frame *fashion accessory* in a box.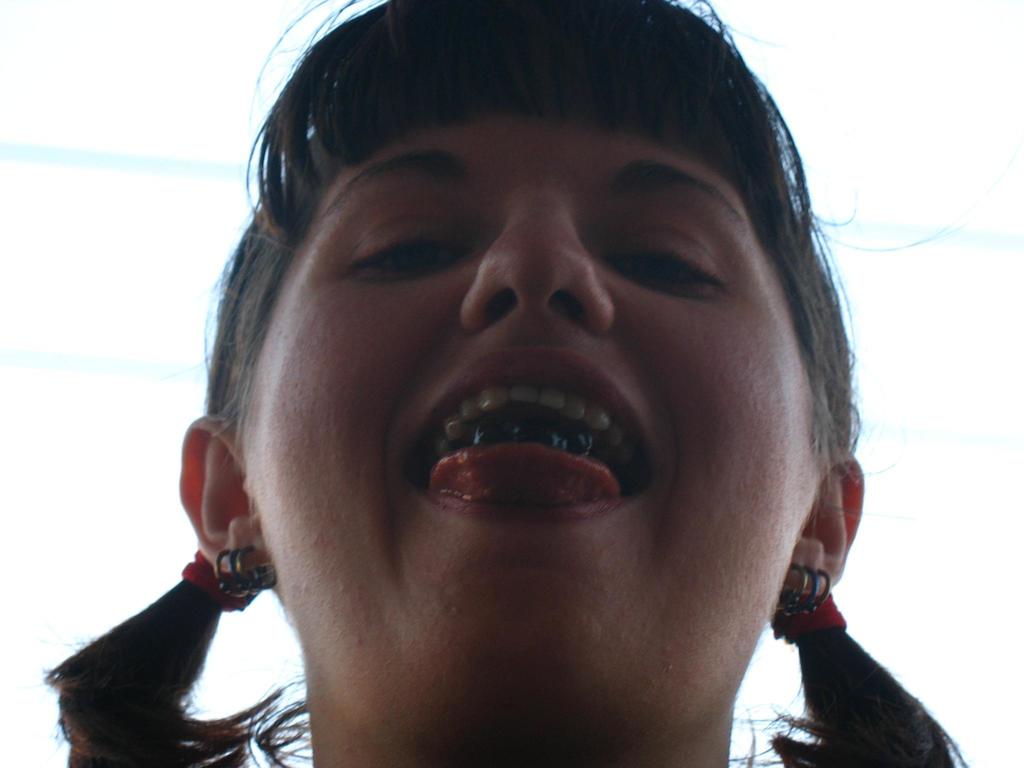
box(789, 565, 818, 614).
